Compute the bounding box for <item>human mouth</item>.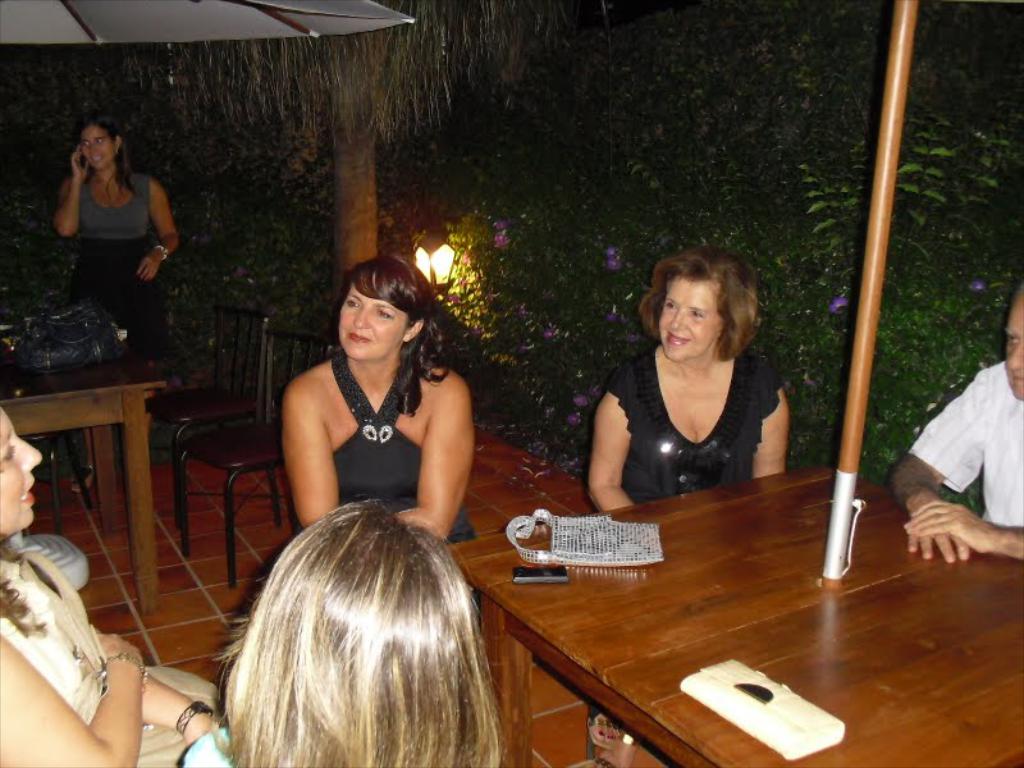
<box>20,475,32,502</box>.
